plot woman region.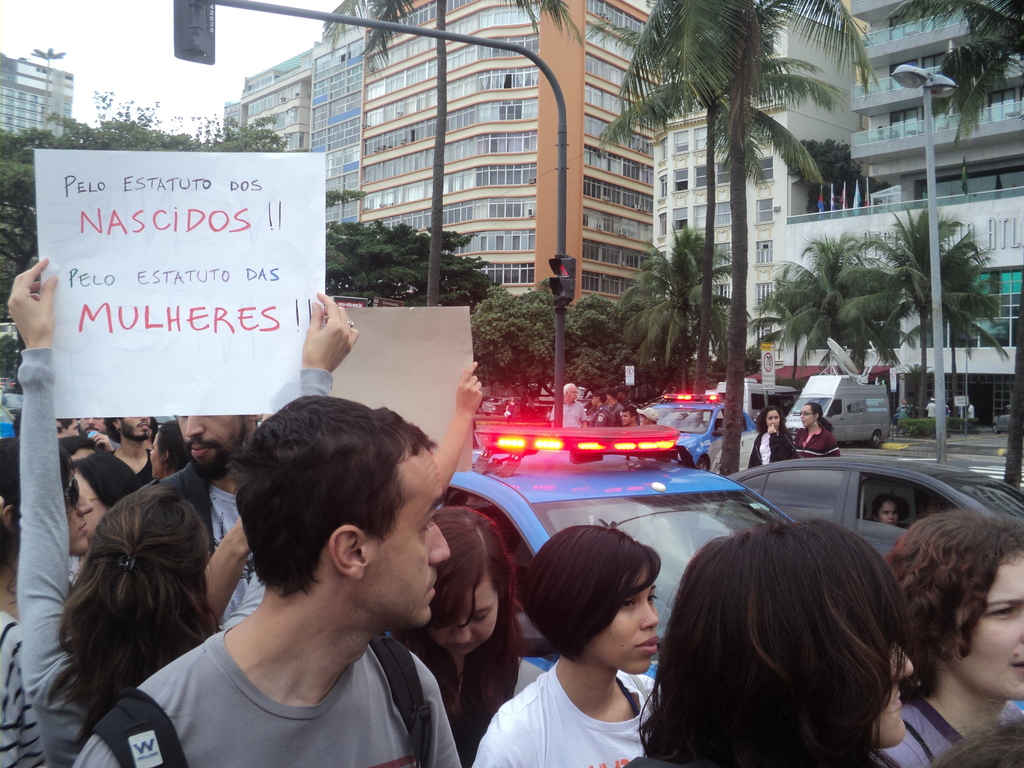
Plotted at [x1=630, y1=520, x2=918, y2=767].
